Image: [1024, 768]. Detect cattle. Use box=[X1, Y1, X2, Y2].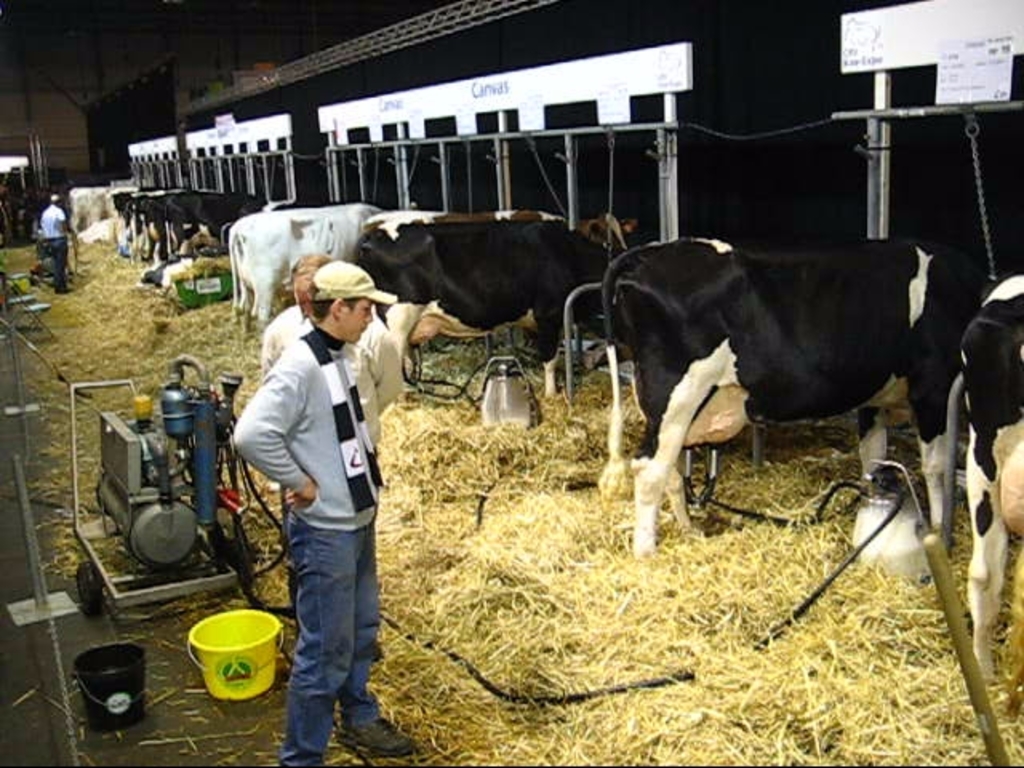
box=[226, 202, 384, 339].
